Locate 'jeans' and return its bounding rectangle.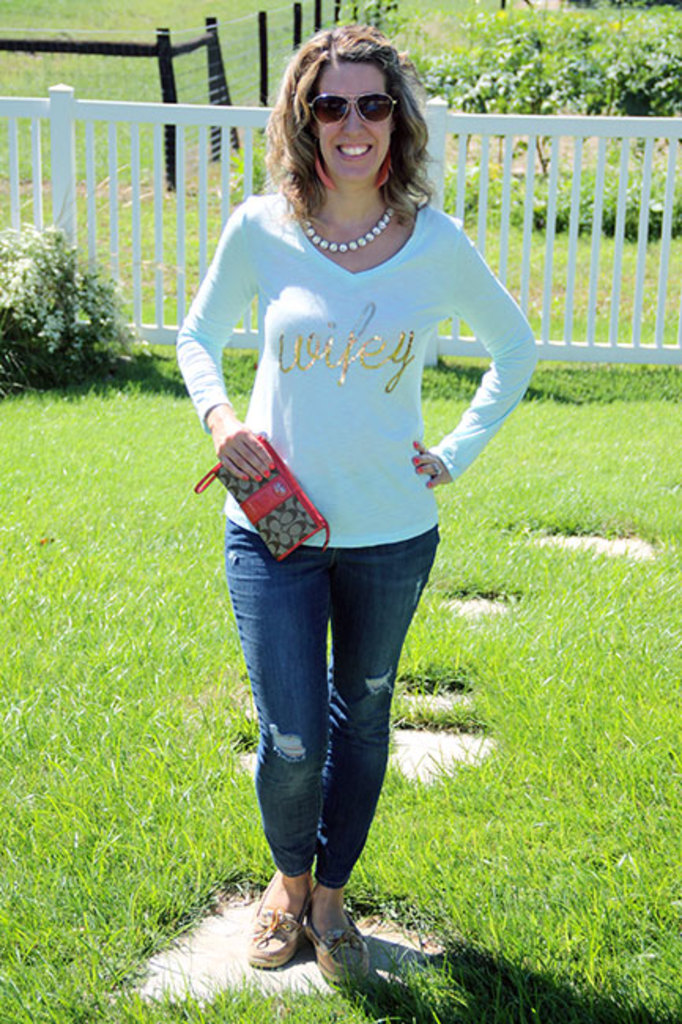
[224,518,439,887].
